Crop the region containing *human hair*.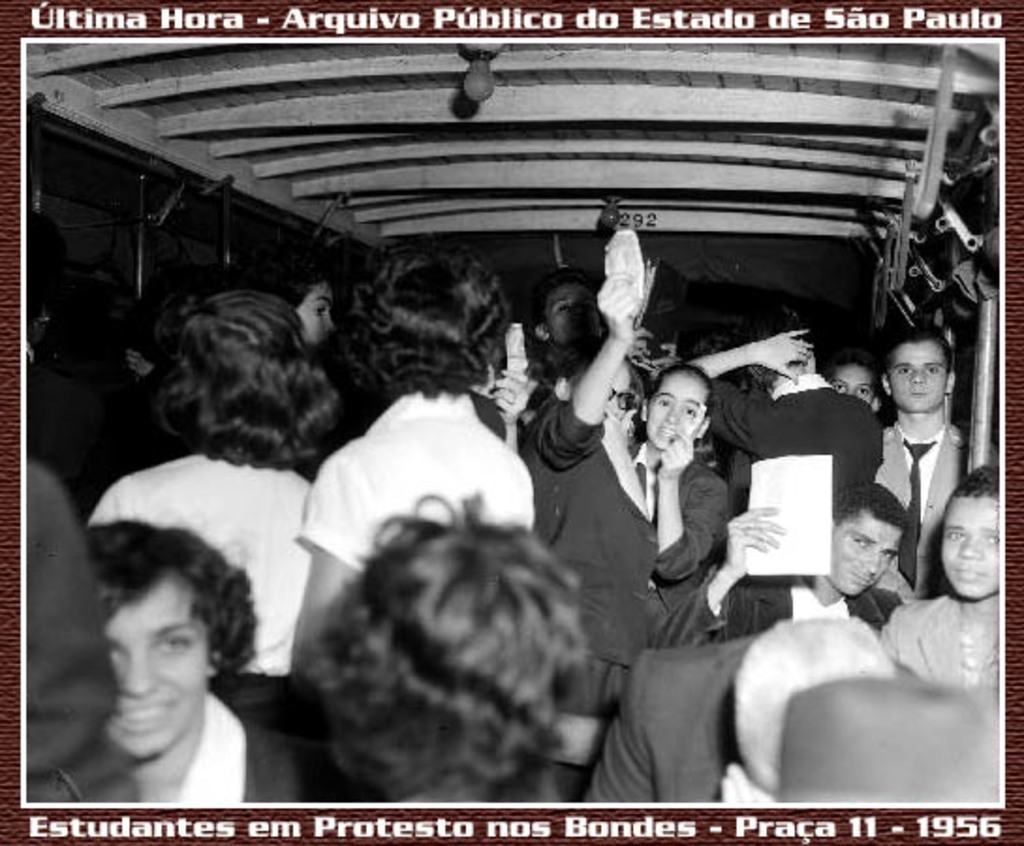
Crop region: box=[951, 461, 1003, 508].
